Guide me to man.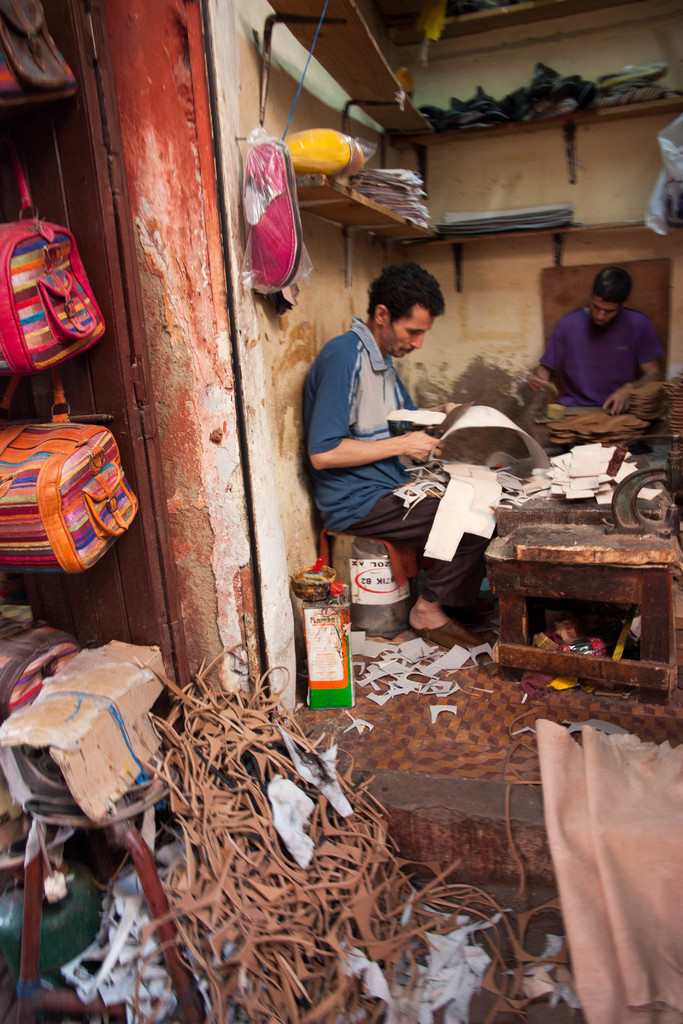
Guidance: bbox(311, 277, 503, 615).
